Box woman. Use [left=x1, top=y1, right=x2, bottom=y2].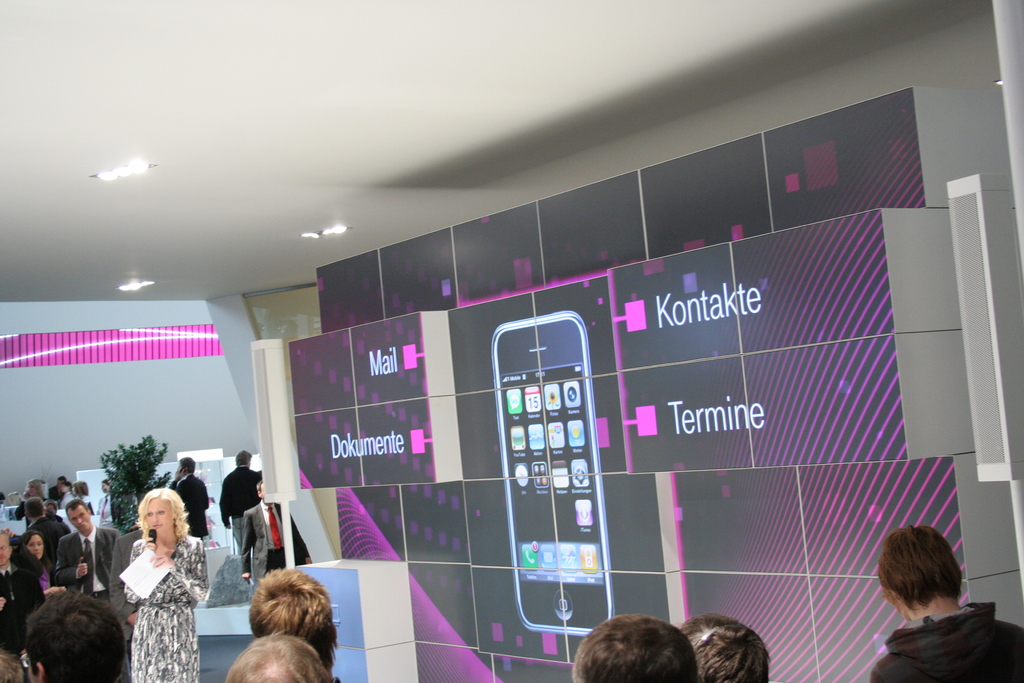
[left=104, top=481, right=200, bottom=674].
